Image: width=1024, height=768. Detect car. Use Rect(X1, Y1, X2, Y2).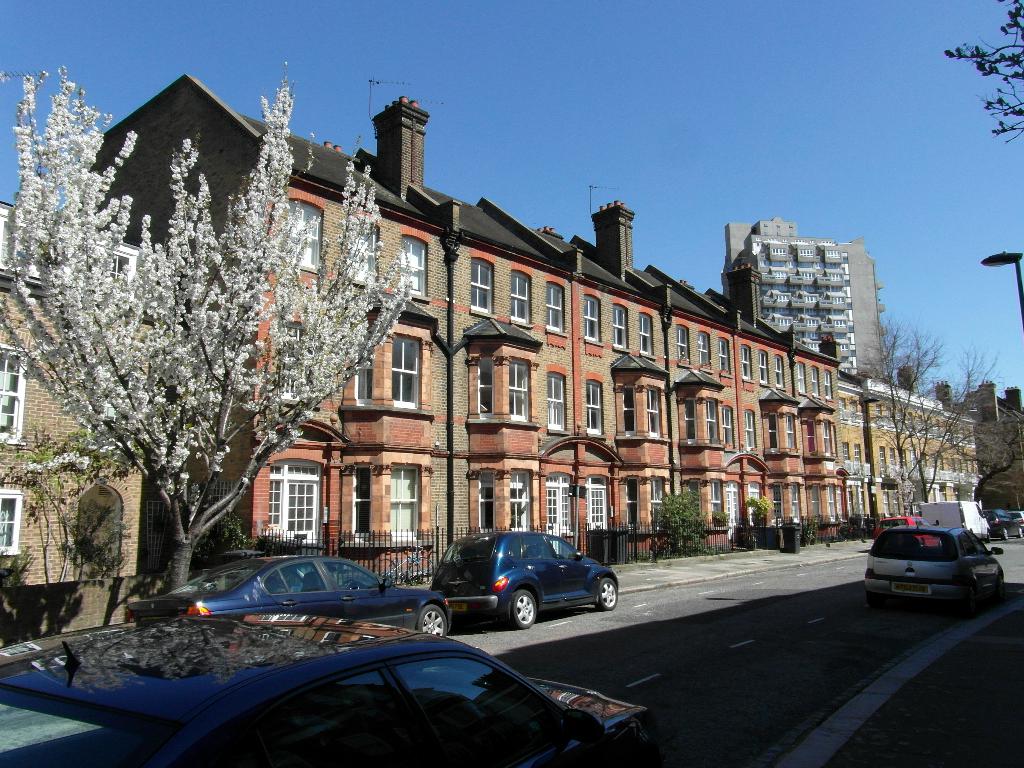
Rect(430, 529, 620, 626).
